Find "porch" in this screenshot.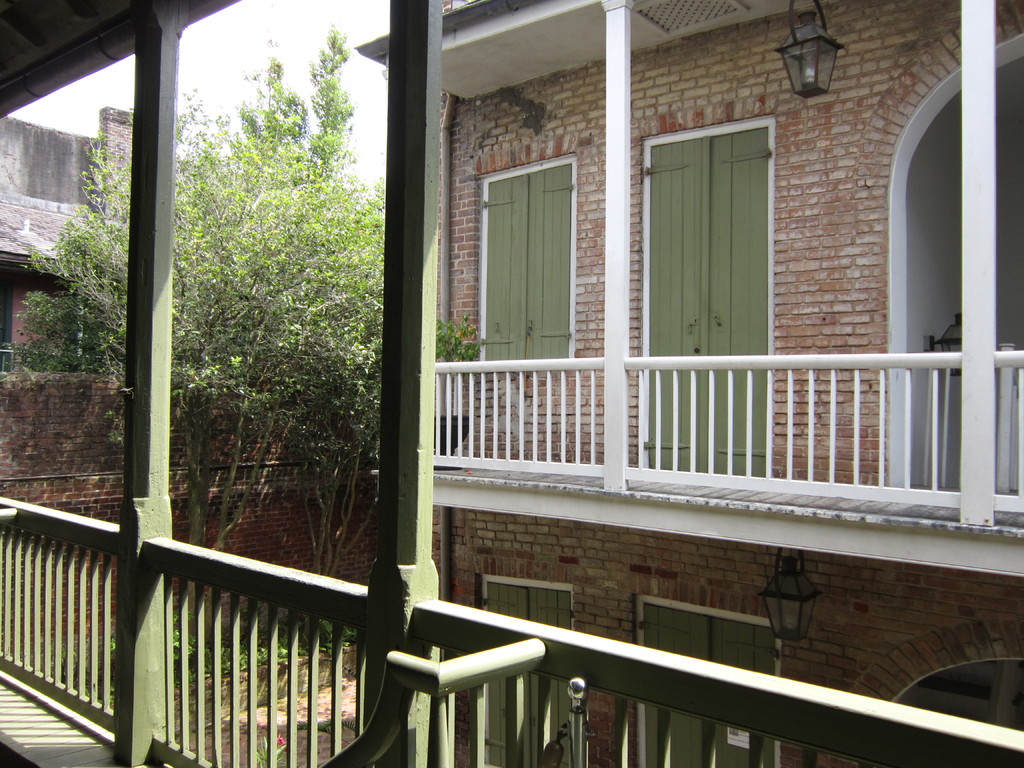
The bounding box for "porch" is rect(429, 346, 1023, 544).
